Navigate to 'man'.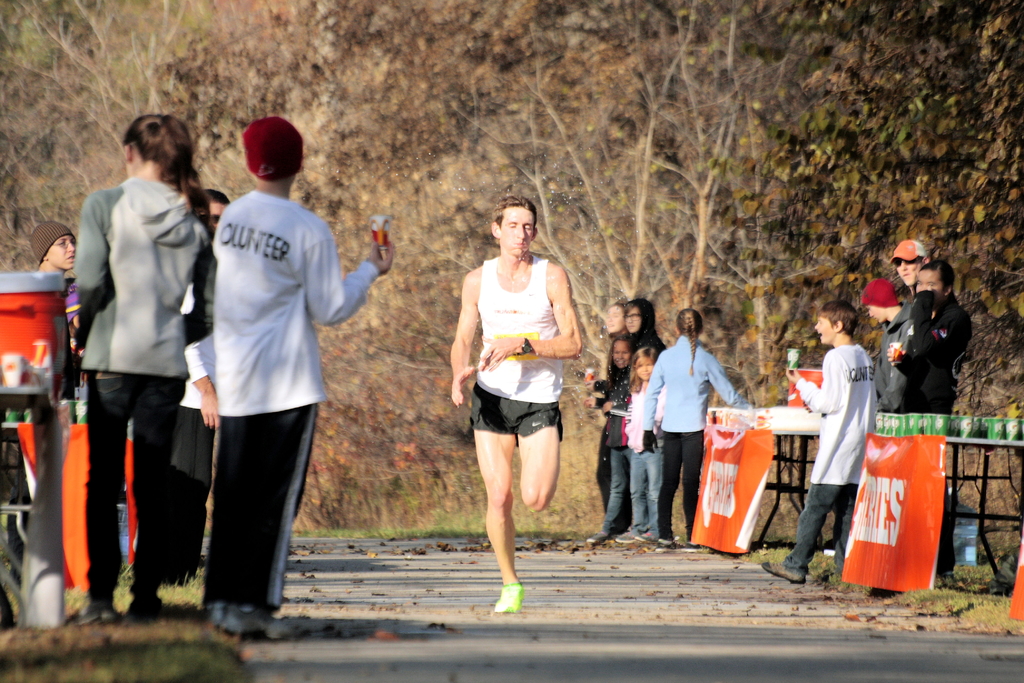
Navigation target: select_region(859, 278, 911, 327).
